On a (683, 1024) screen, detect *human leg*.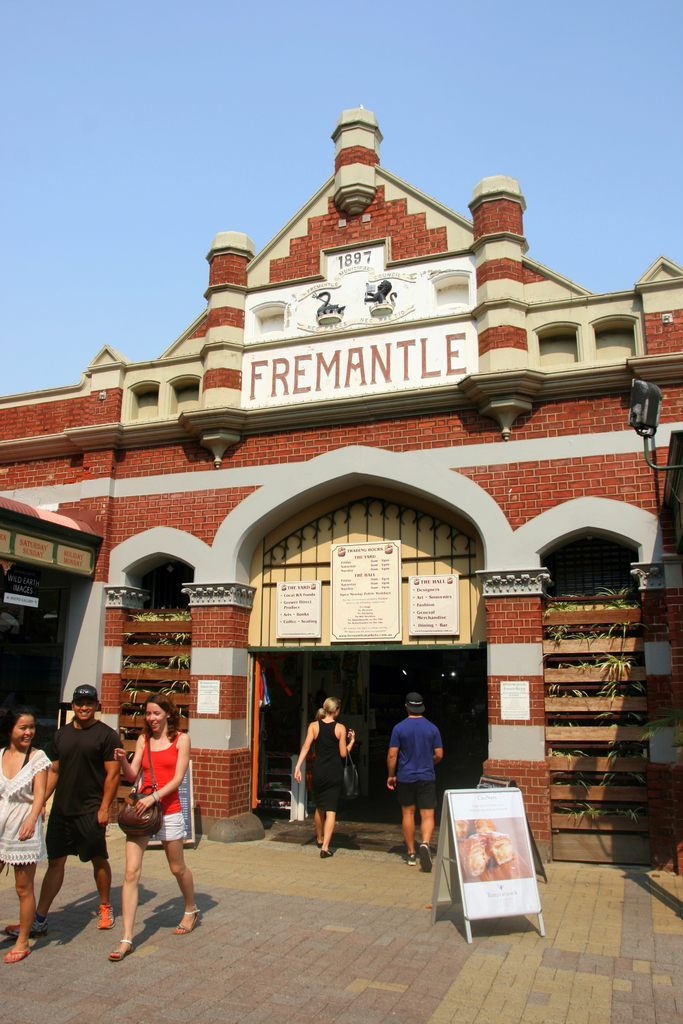
box(3, 855, 72, 937).
